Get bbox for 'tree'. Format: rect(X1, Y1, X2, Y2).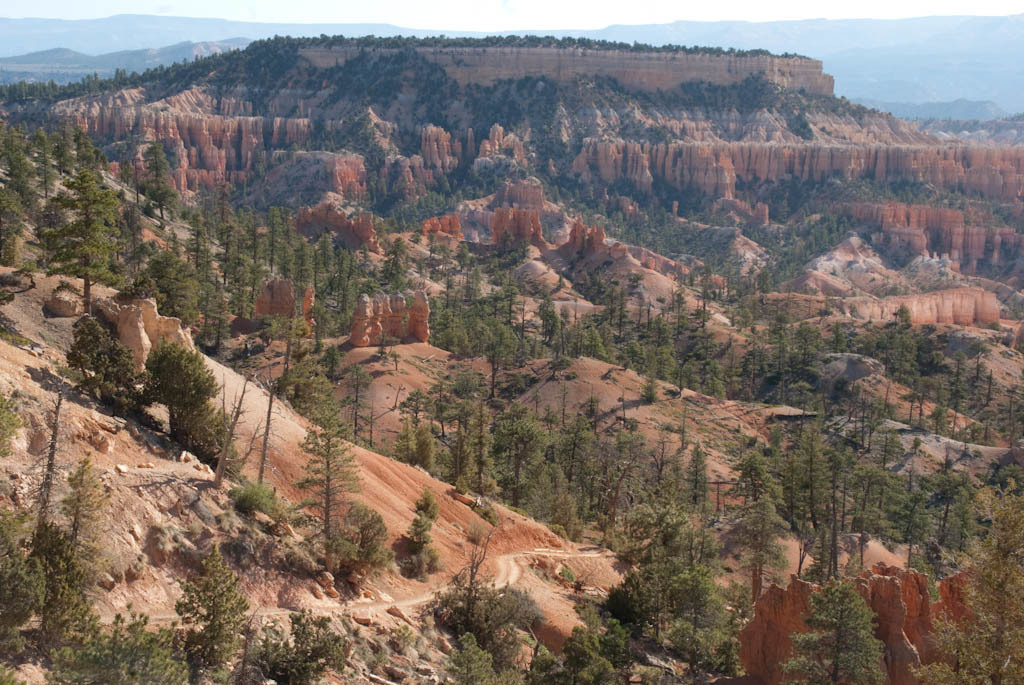
rect(318, 230, 334, 347).
